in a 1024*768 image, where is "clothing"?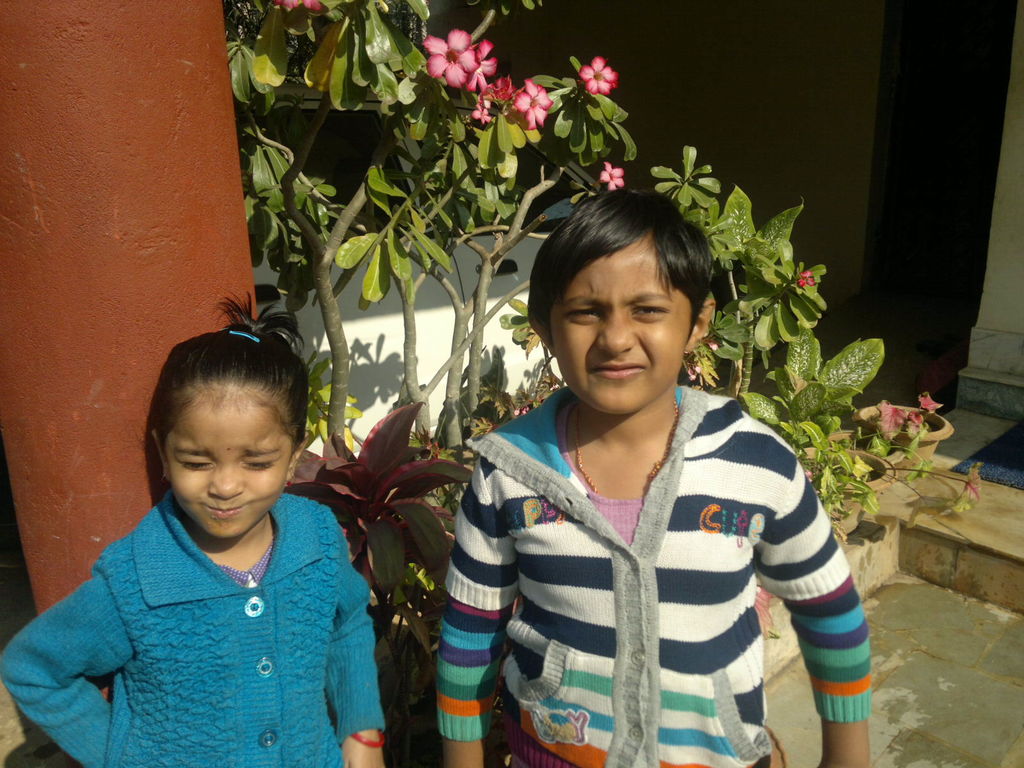
bbox=(0, 477, 378, 767).
